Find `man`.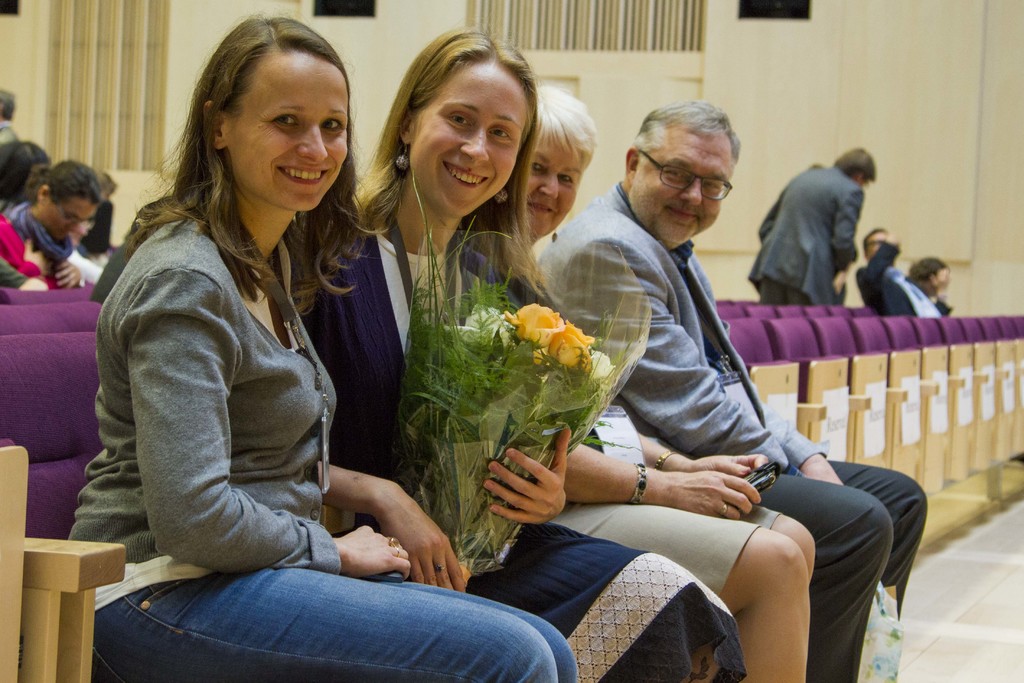
locate(535, 99, 931, 682).
